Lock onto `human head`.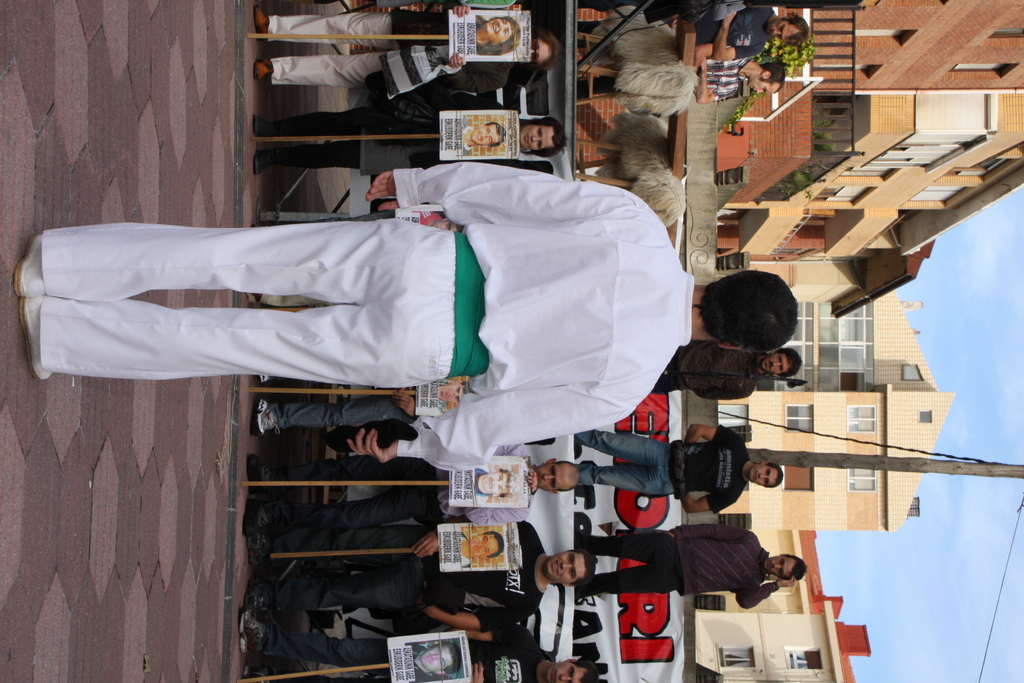
Locked: l=749, t=465, r=783, b=487.
